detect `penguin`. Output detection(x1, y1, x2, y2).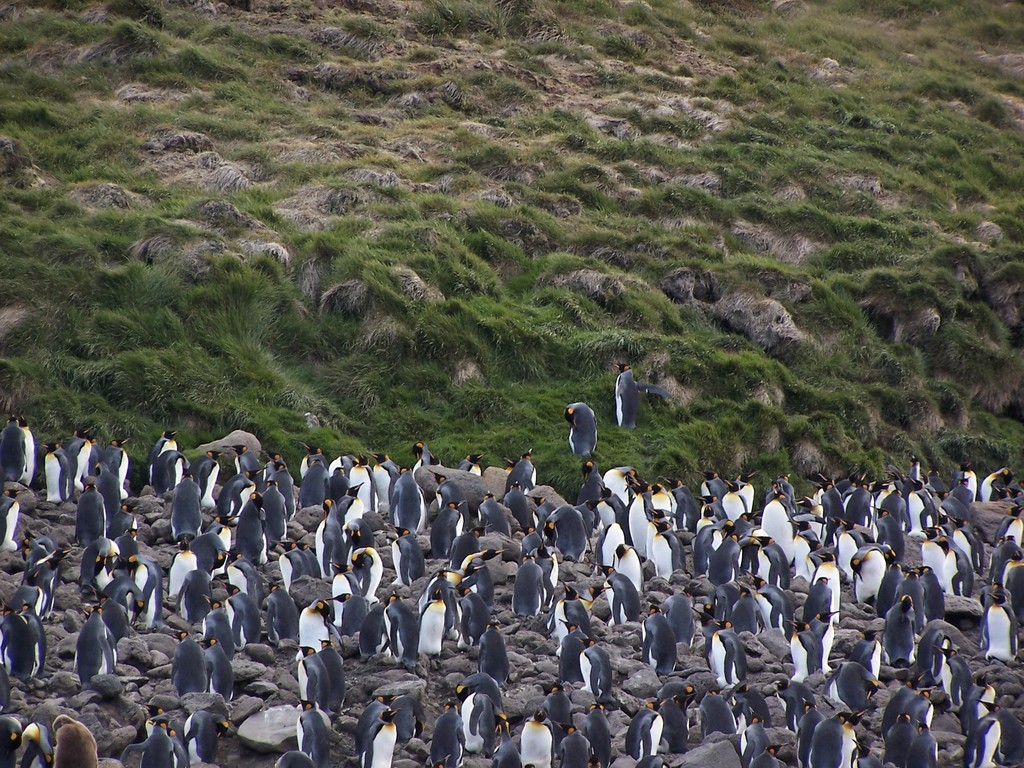
detection(834, 525, 854, 580).
